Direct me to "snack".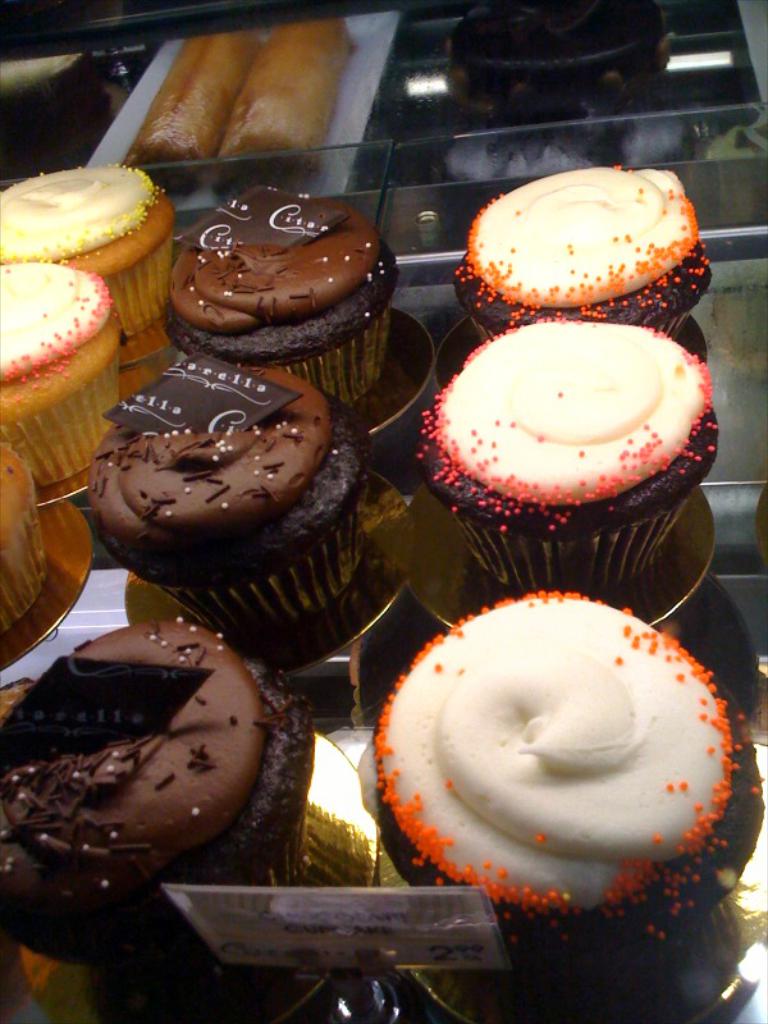
Direction: pyautogui.locateOnScreen(0, 604, 311, 989).
